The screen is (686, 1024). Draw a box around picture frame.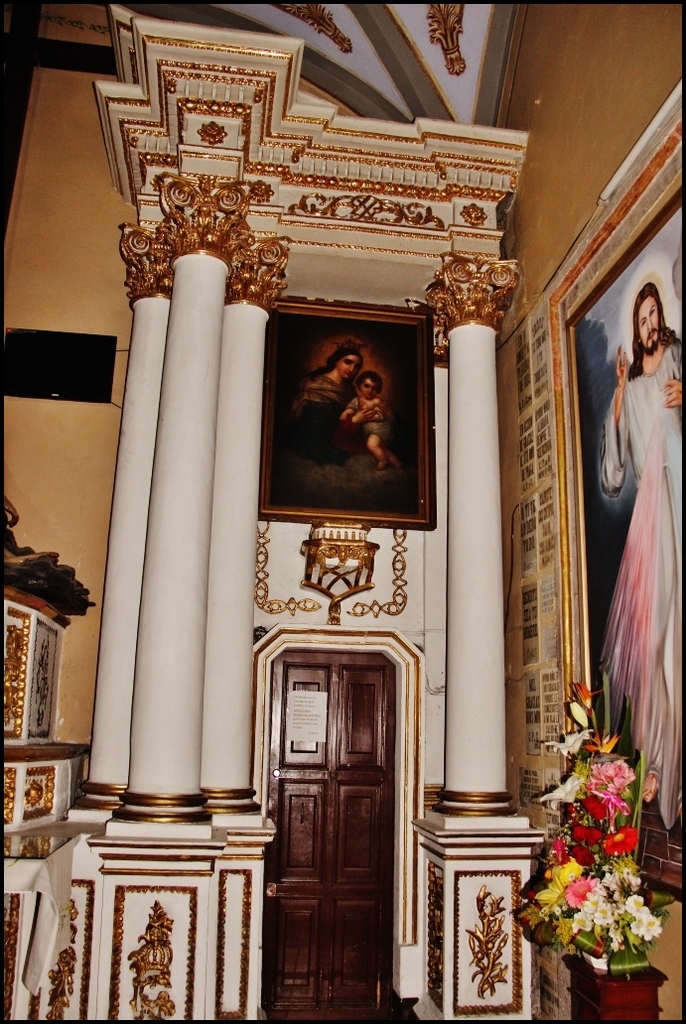
l=563, t=181, r=685, b=902.
